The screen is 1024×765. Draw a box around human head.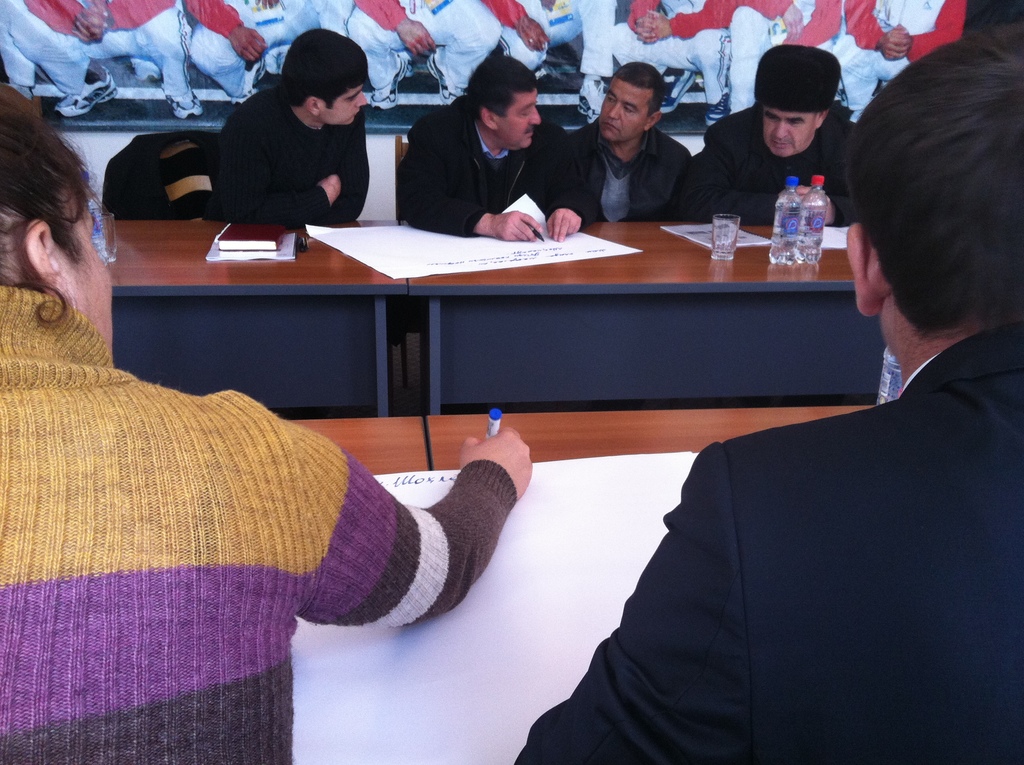
[274, 31, 366, 125].
